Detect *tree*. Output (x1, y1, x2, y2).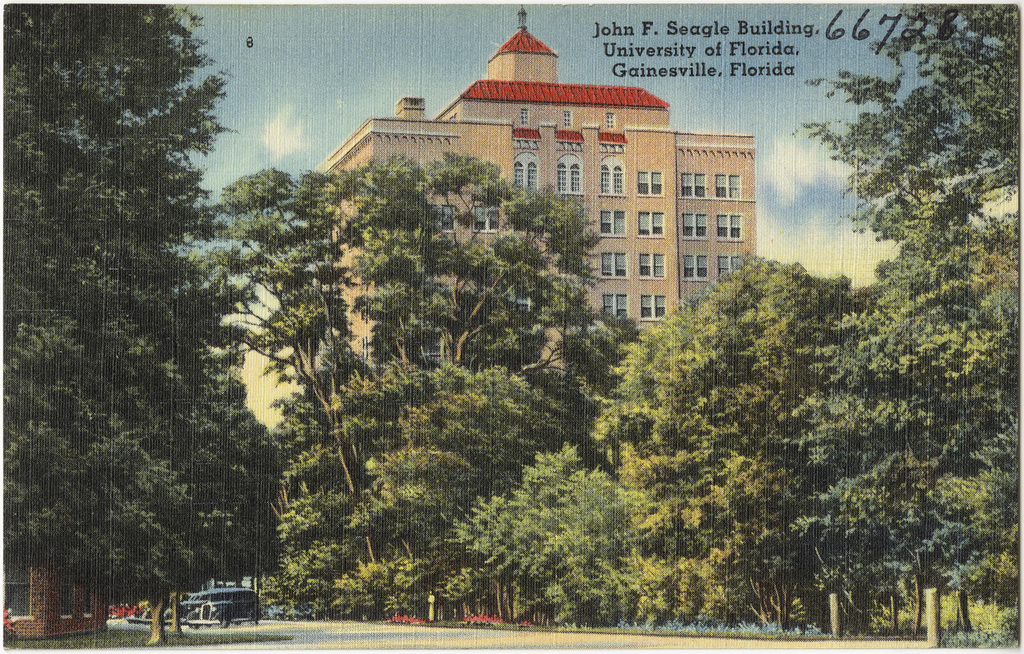
(279, 352, 530, 611).
